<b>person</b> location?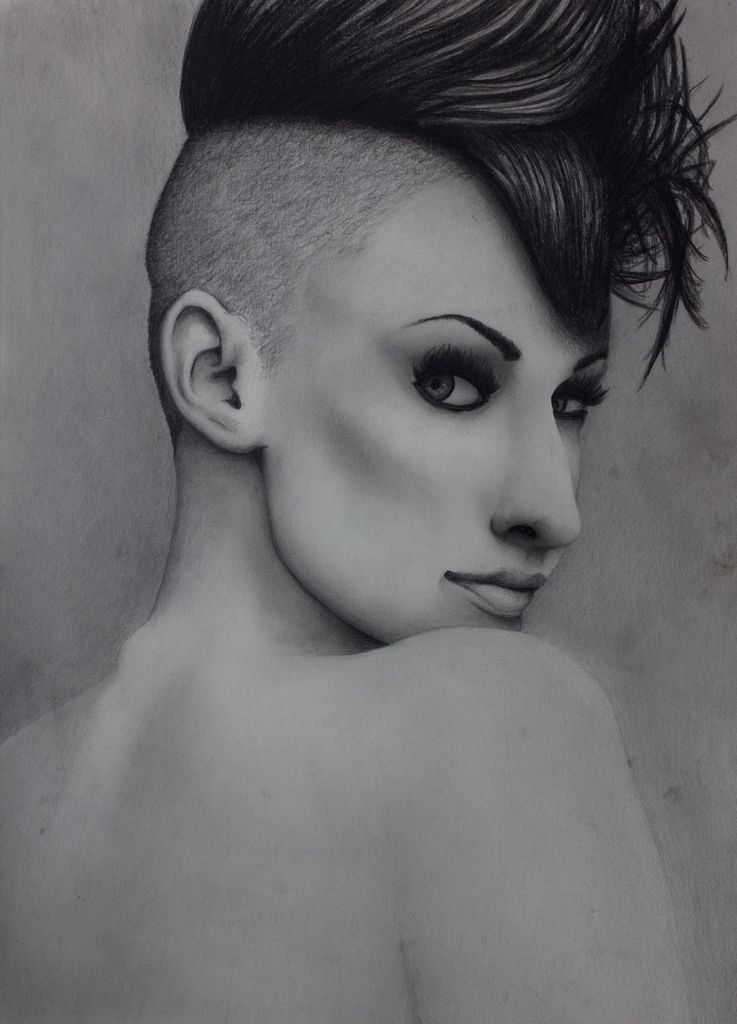
x1=0 y1=0 x2=736 y2=1023
